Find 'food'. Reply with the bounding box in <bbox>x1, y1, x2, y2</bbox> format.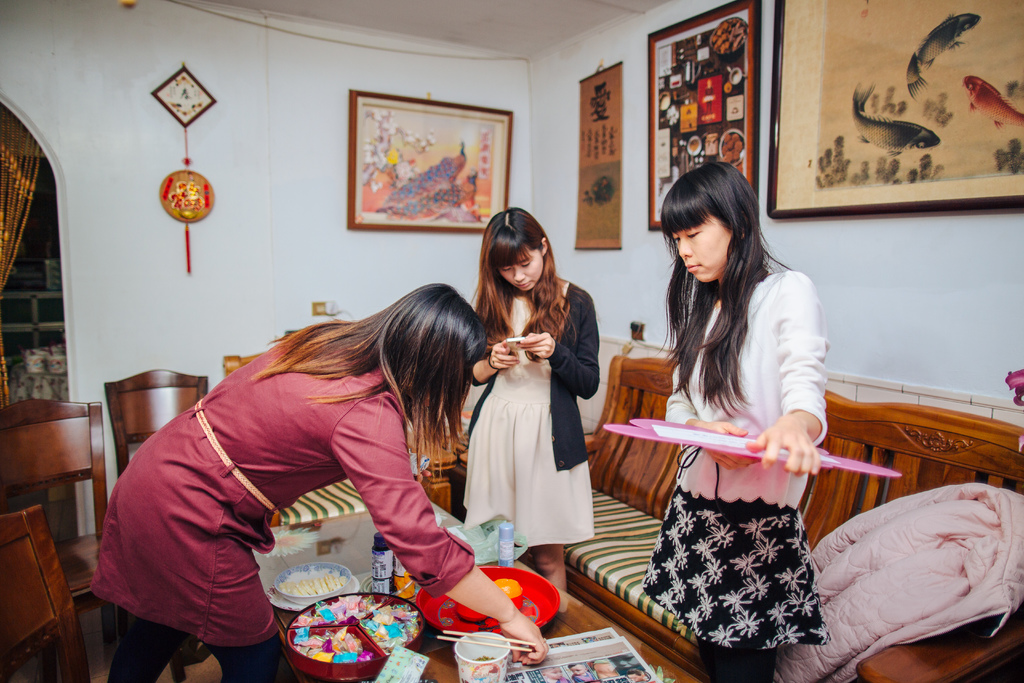
<bbox>277, 570, 348, 600</bbox>.
